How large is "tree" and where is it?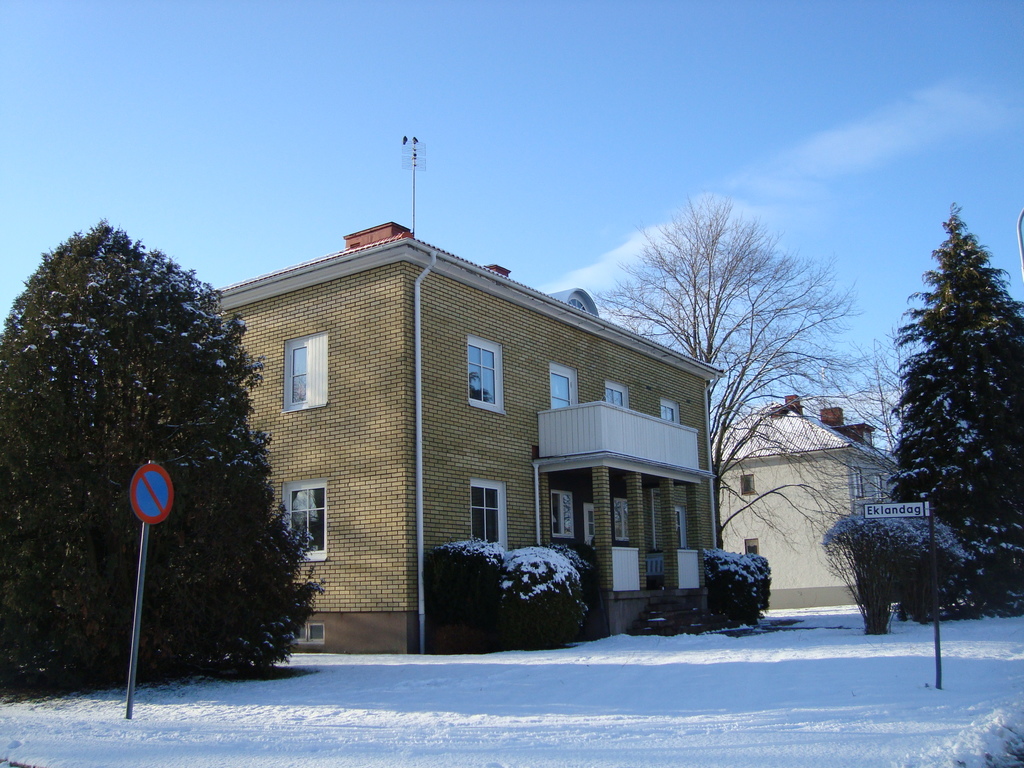
Bounding box: (584,180,902,564).
